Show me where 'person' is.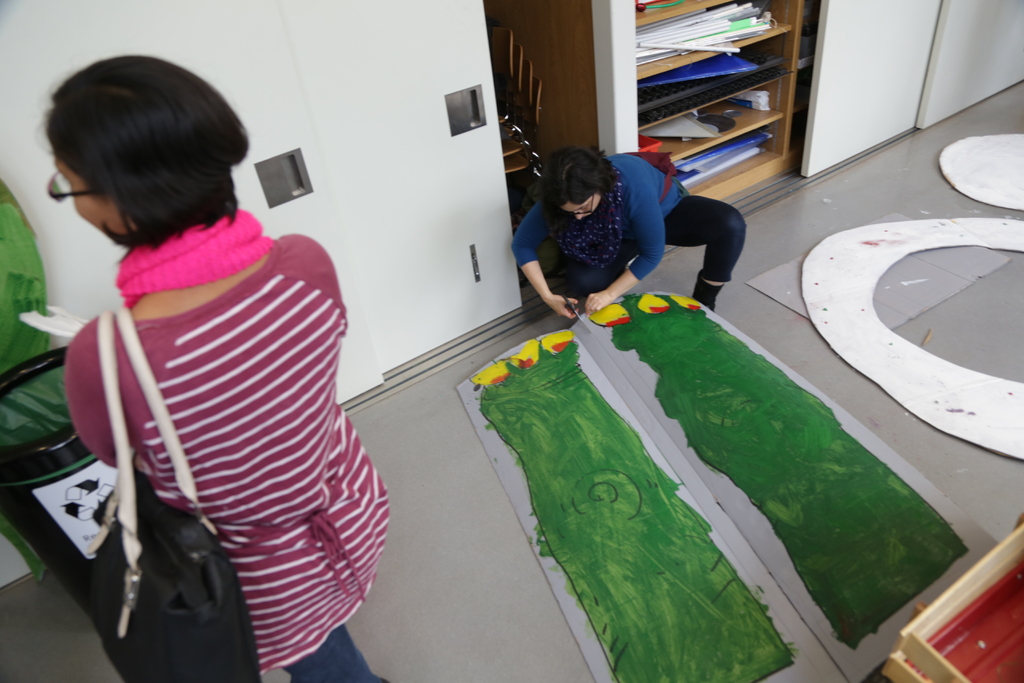
'person' is at (508, 151, 752, 347).
